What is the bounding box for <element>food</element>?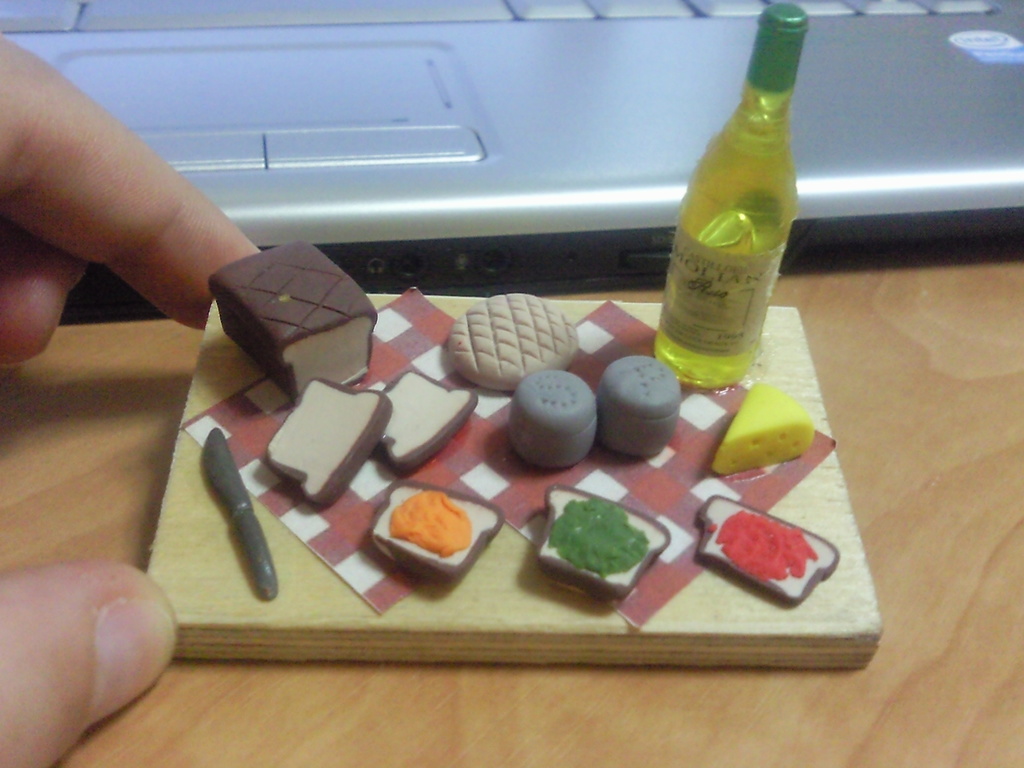
[596,352,685,461].
